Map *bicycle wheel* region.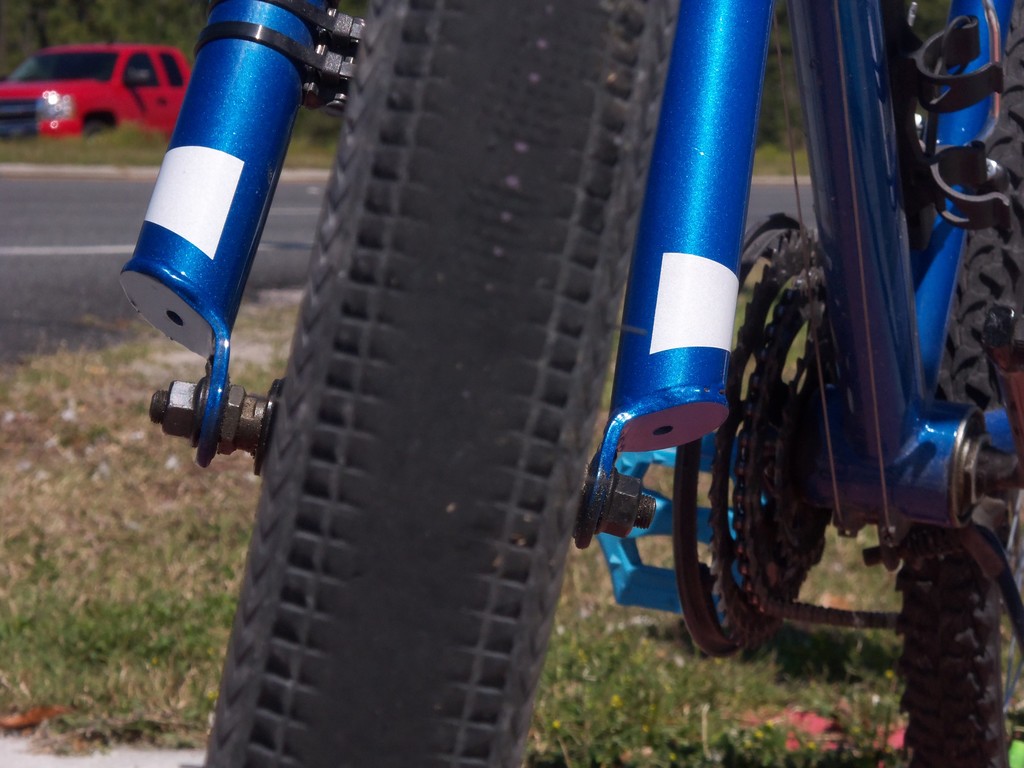
Mapped to locate(897, 0, 1023, 767).
